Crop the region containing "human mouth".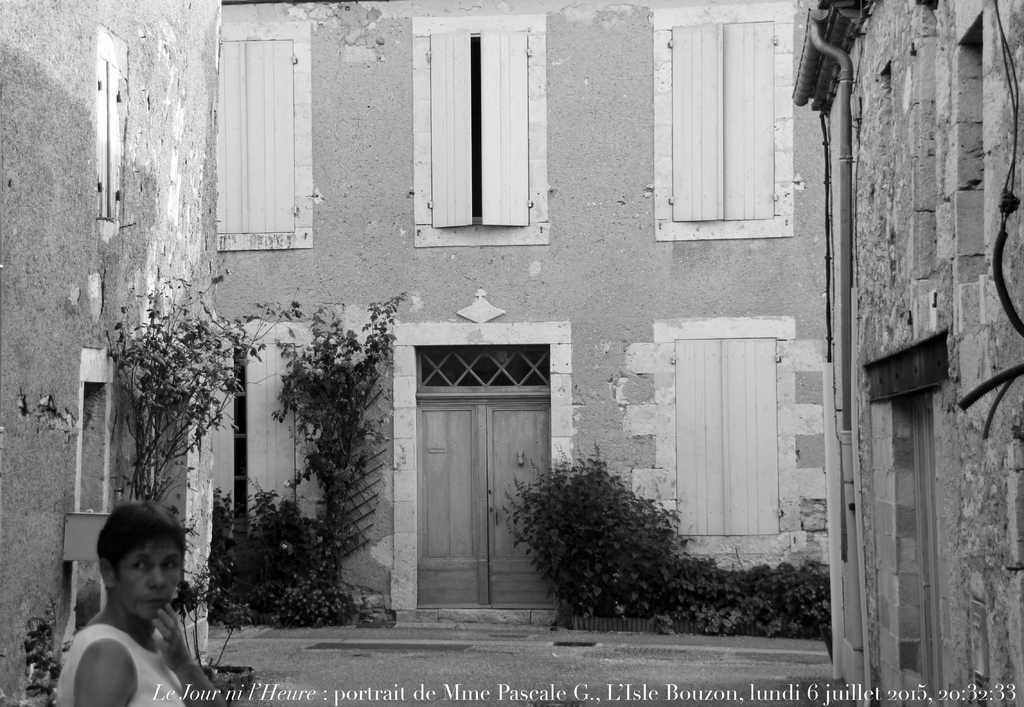
Crop region: Rect(141, 601, 164, 603).
